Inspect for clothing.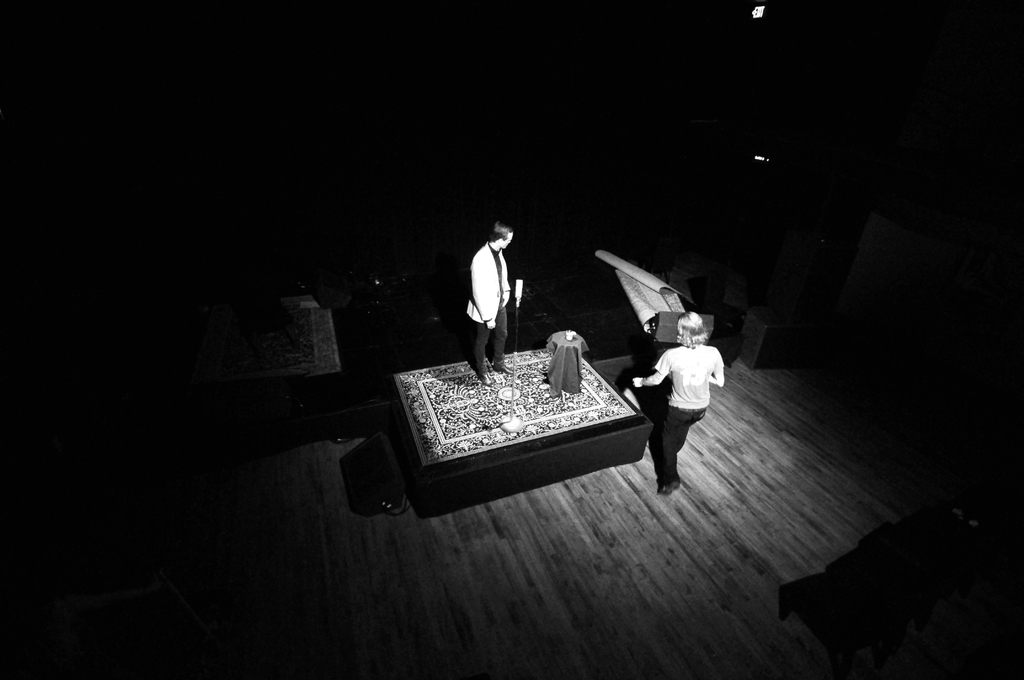
Inspection: l=468, t=240, r=518, b=369.
